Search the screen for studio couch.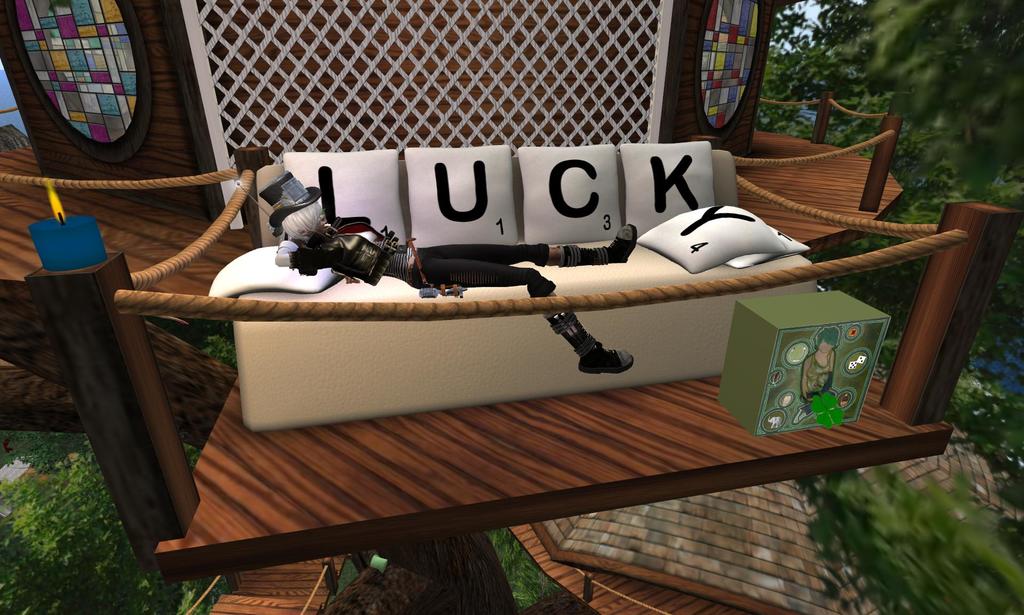
Found at detection(209, 144, 820, 448).
